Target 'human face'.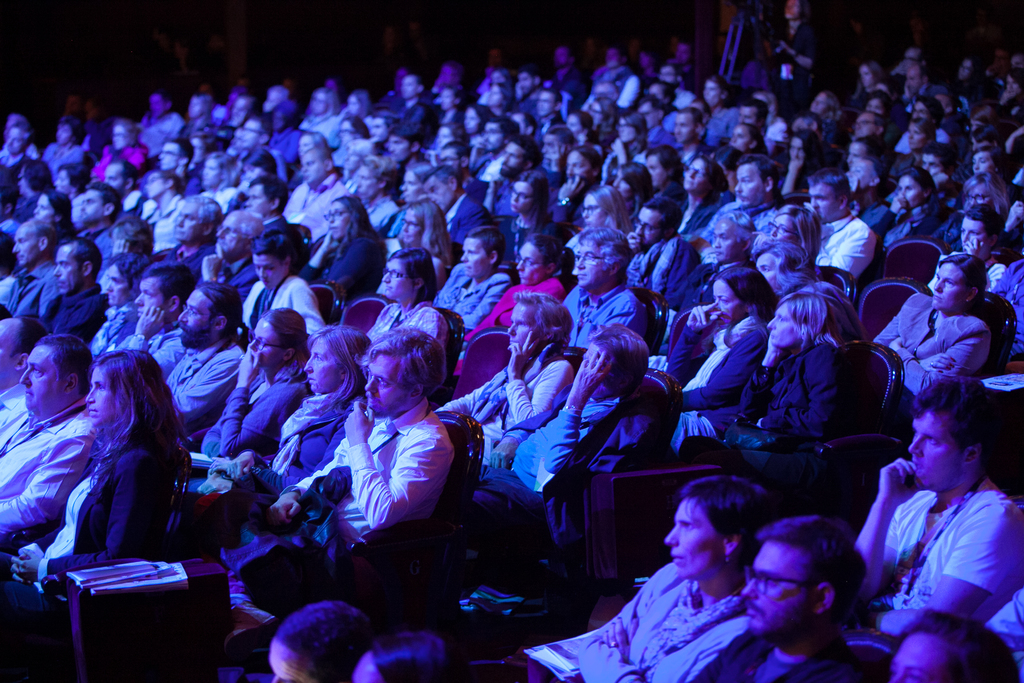
Target region: locate(582, 340, 612, 402).
